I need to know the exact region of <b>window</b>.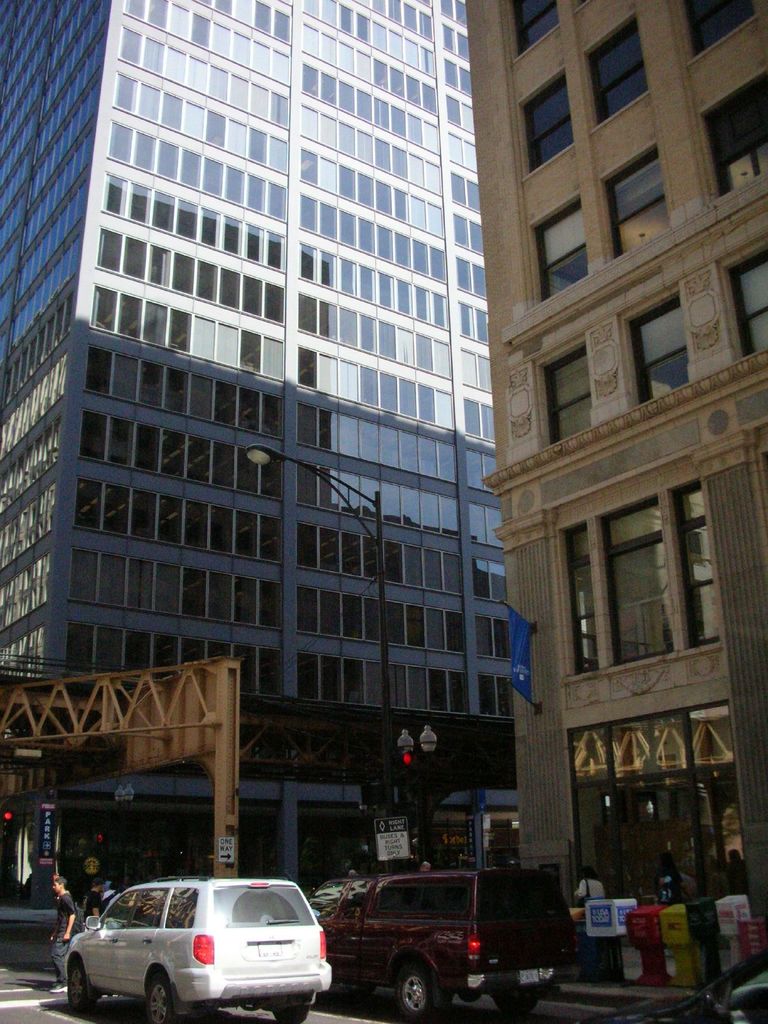
Region: 607/151/667/261.
